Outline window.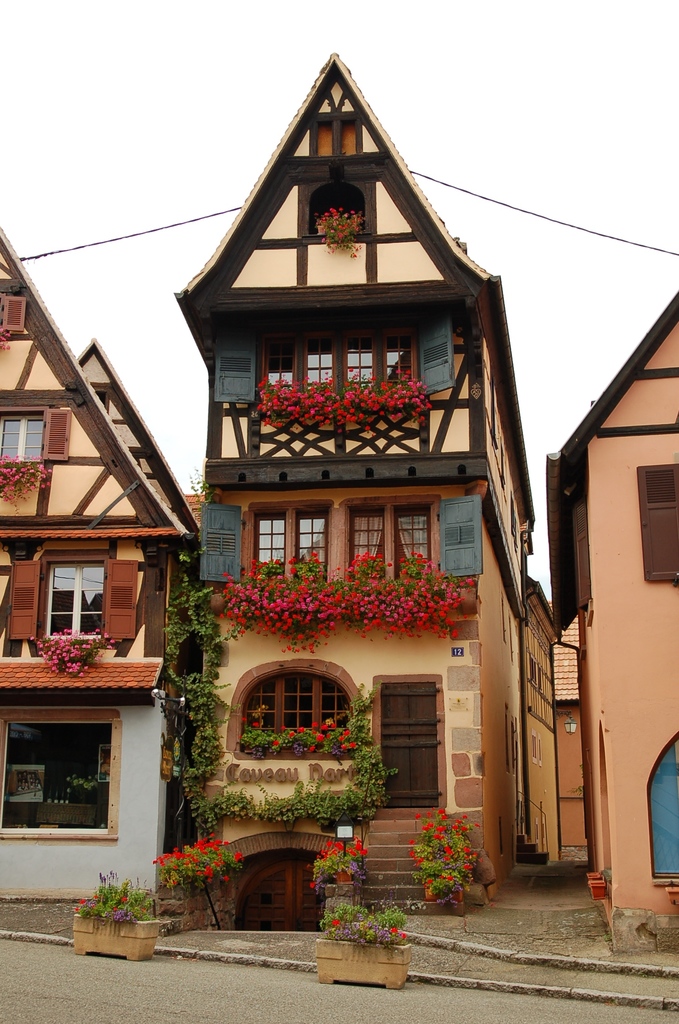
Outline: (638, 461, 678, 588).
